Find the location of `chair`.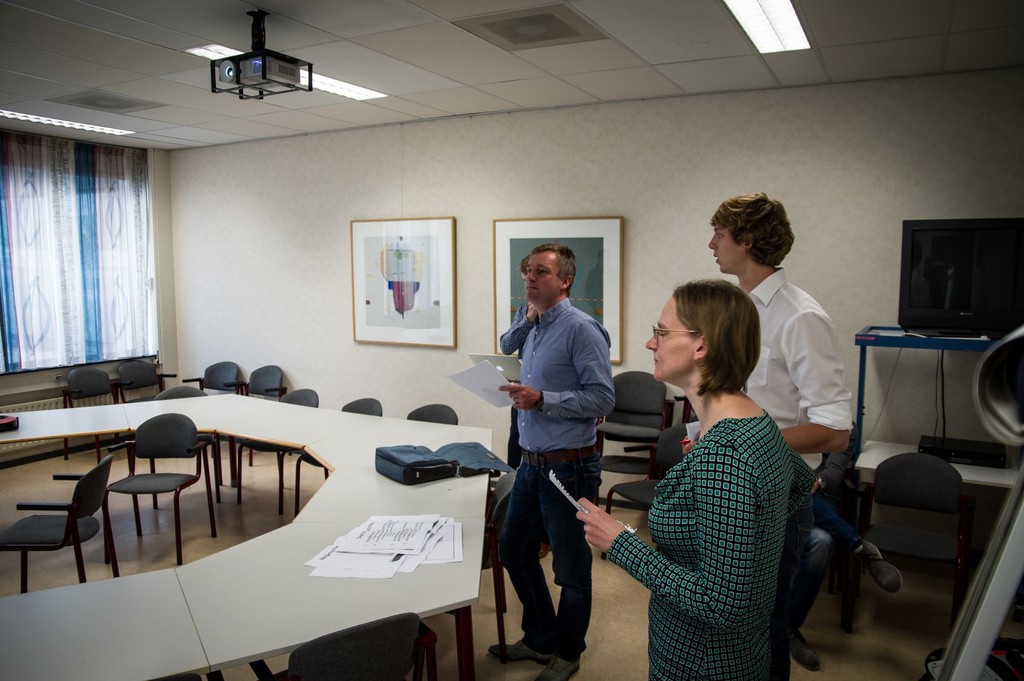
Location: (182,362,245,457).
